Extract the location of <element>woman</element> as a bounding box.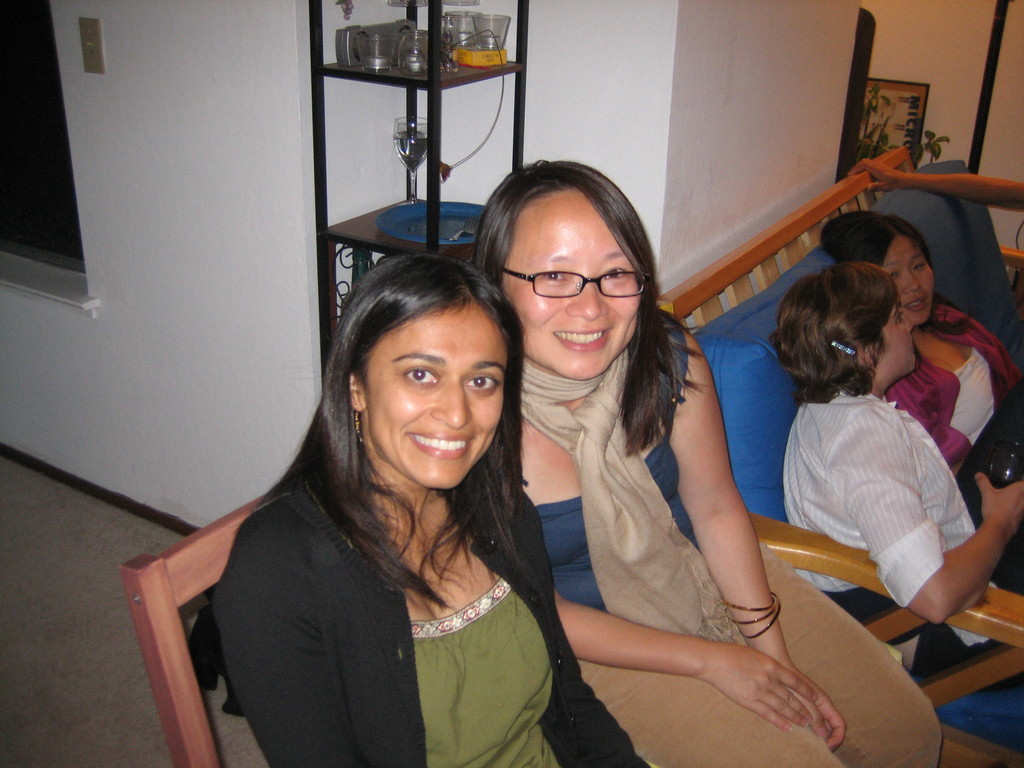
(447,155,924,745).
